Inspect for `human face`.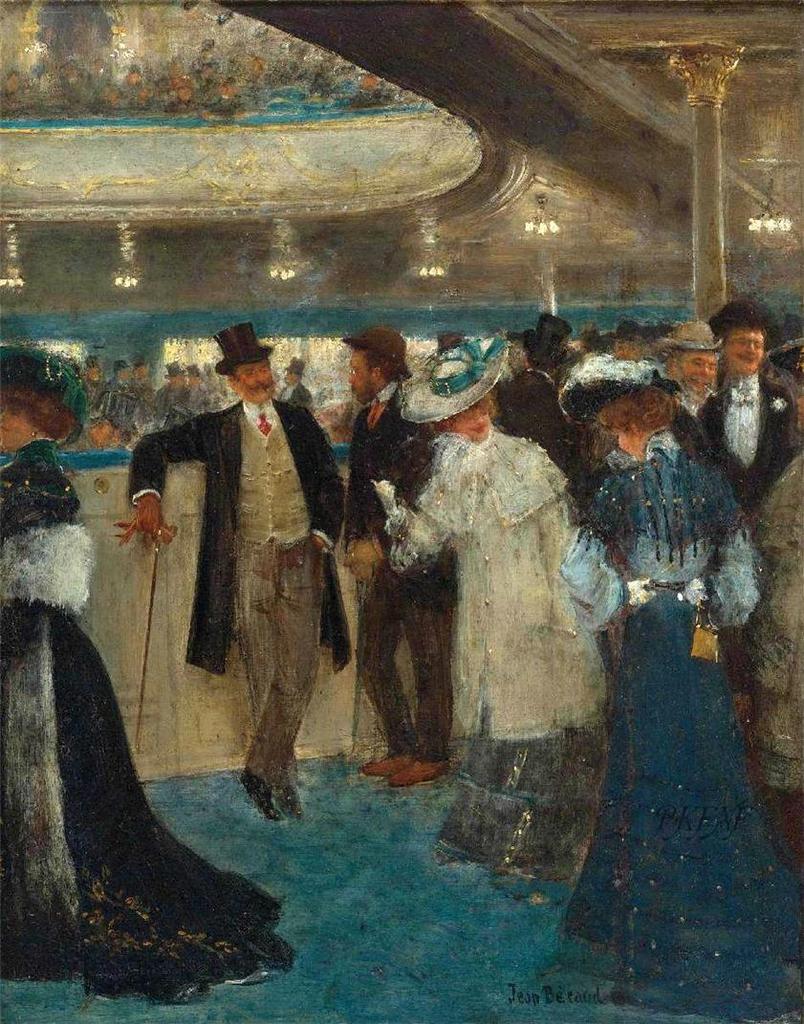
Inspection: <box>723,328,764,370</box>.
